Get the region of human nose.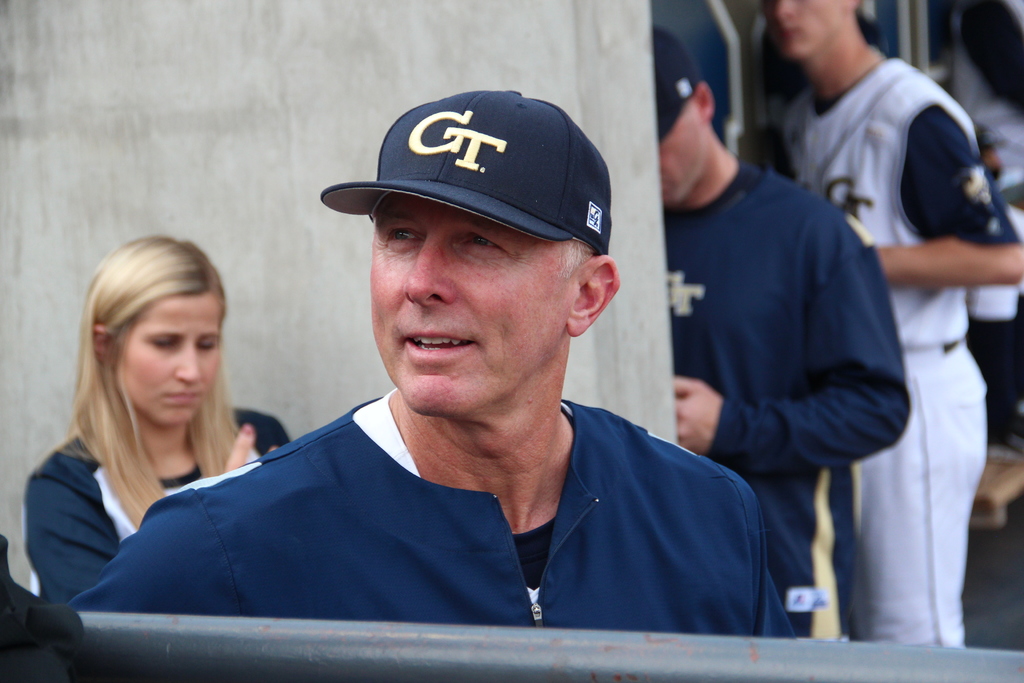
400,231,459,309.
